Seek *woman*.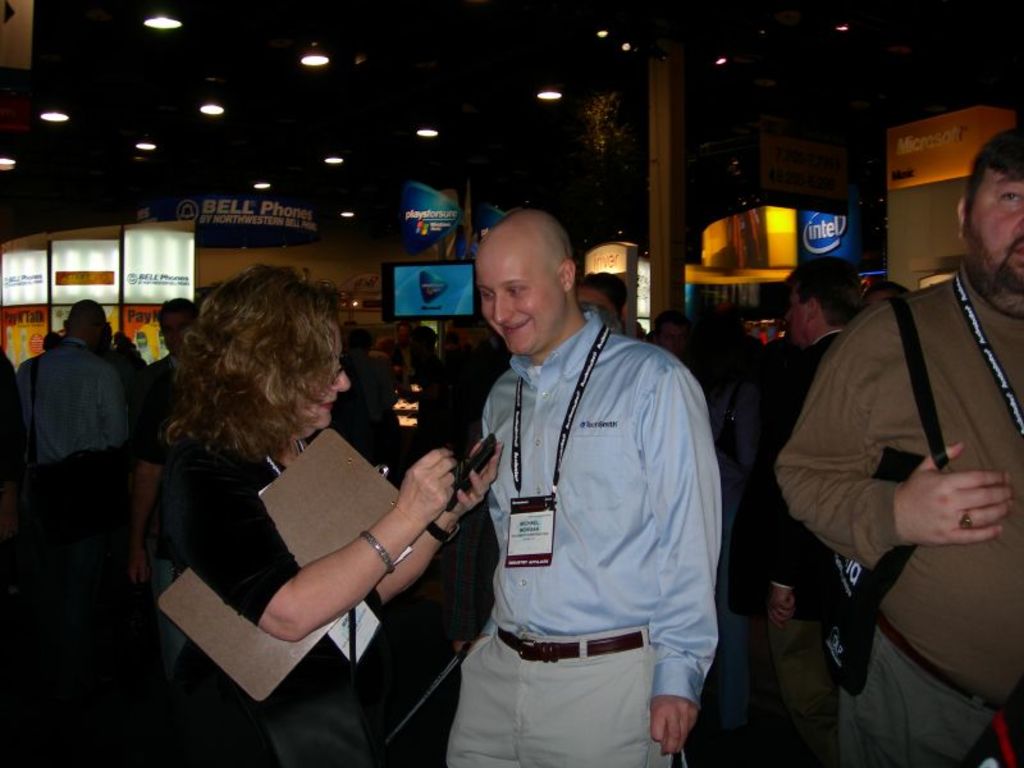
rect(137, 265, 471, 748).
